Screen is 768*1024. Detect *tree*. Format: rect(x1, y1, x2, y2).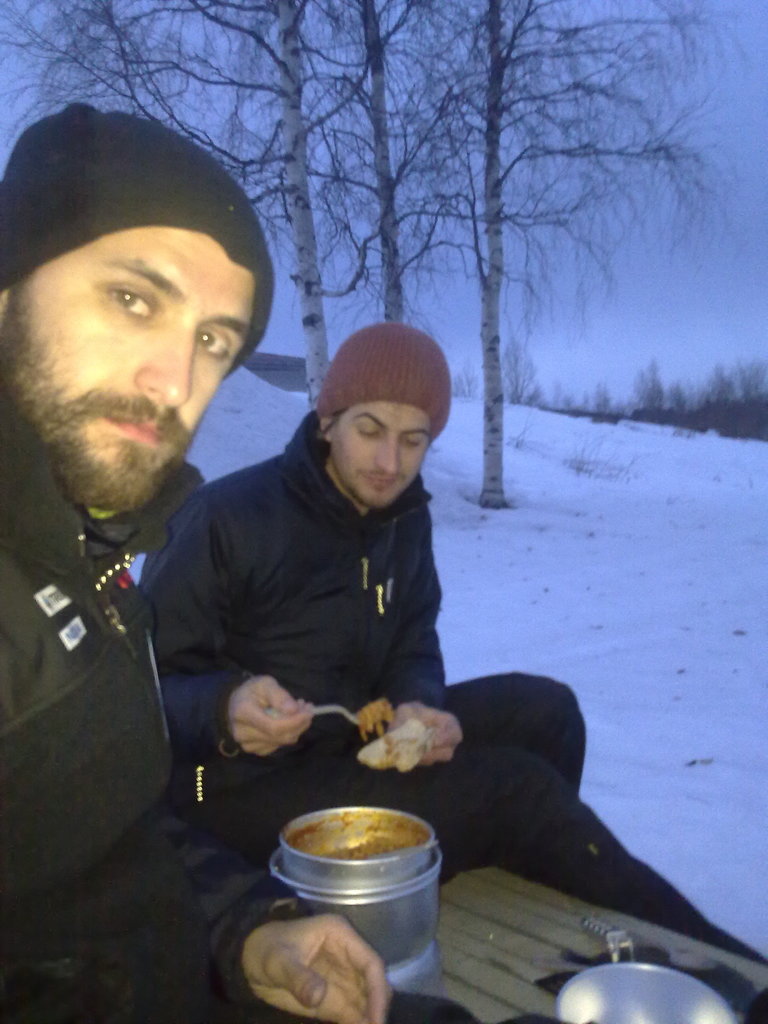
rect(2, 0, 408, 407).
